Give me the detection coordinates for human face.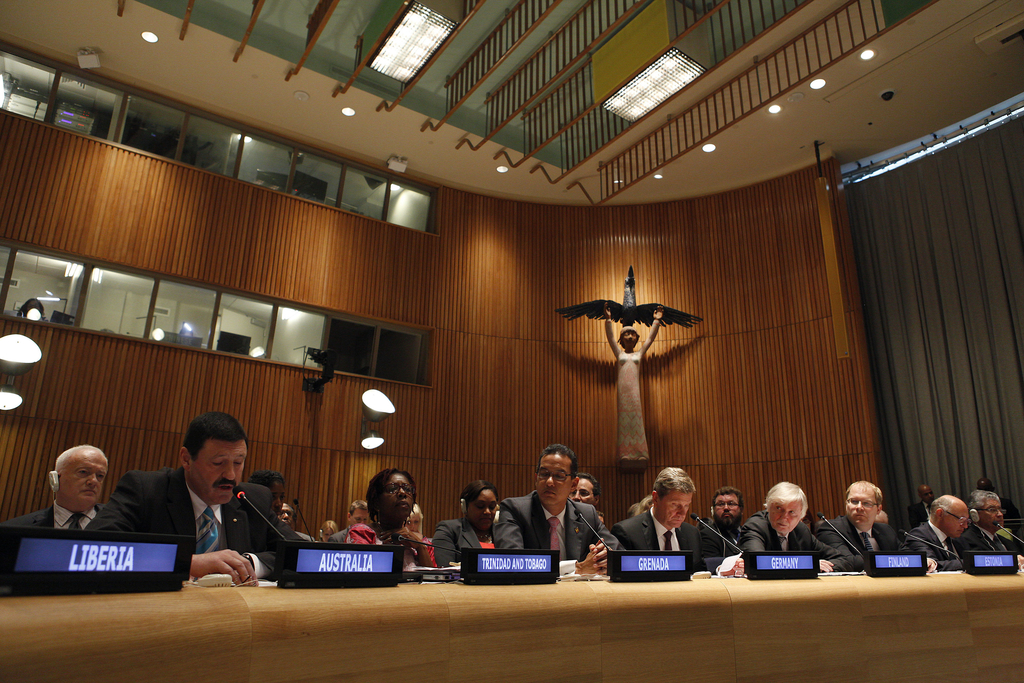
{"x1": 465, "y1": 487, "x2": 498, "y2": 529}.
